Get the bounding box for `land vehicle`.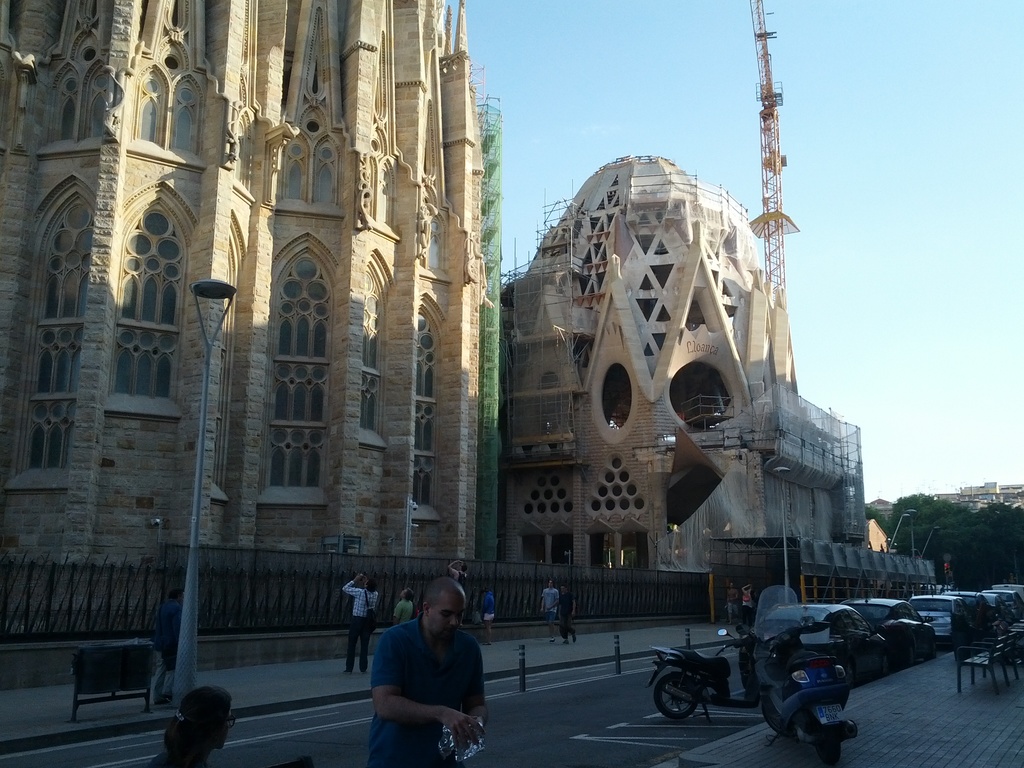
(x1=642, y1=625, x2=784, y2=734).
